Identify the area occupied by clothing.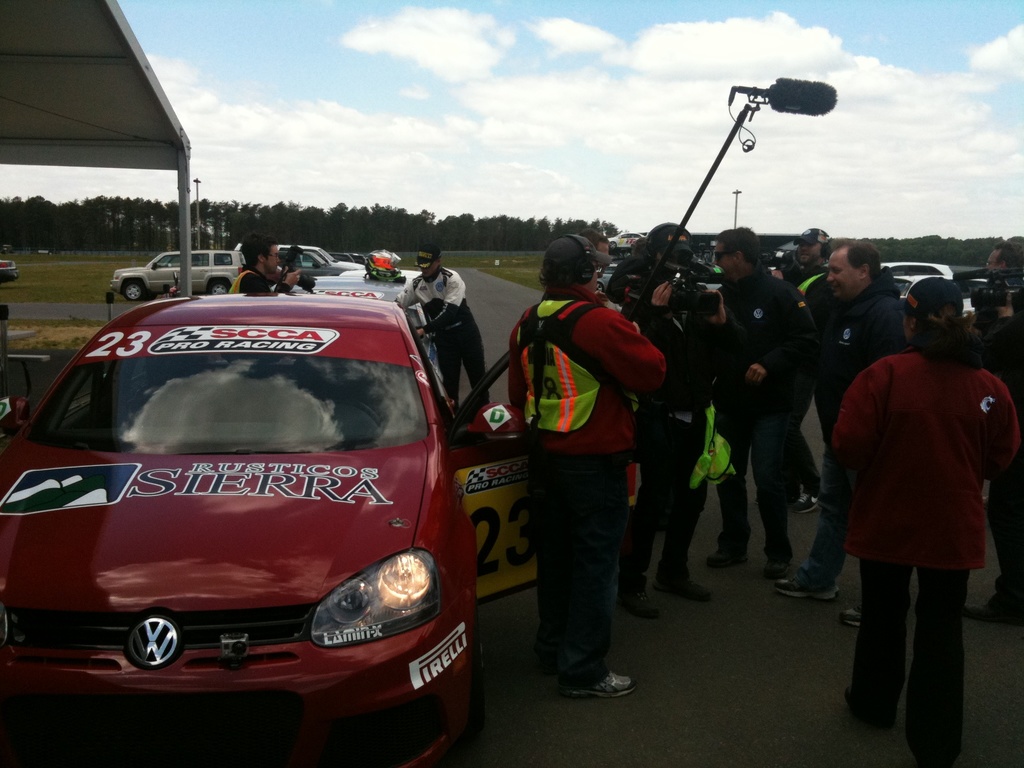
Area: locate(515, 285, 657, 700).
